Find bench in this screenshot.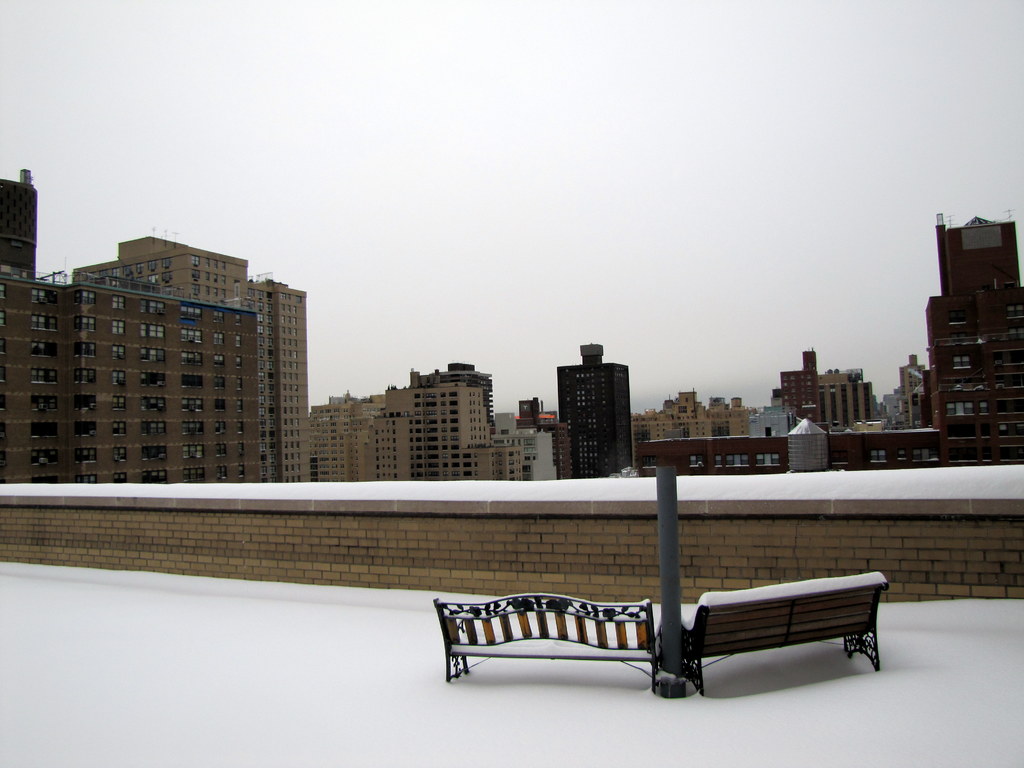
The bounding box for bench is crop(662, 587, 895, 696).
